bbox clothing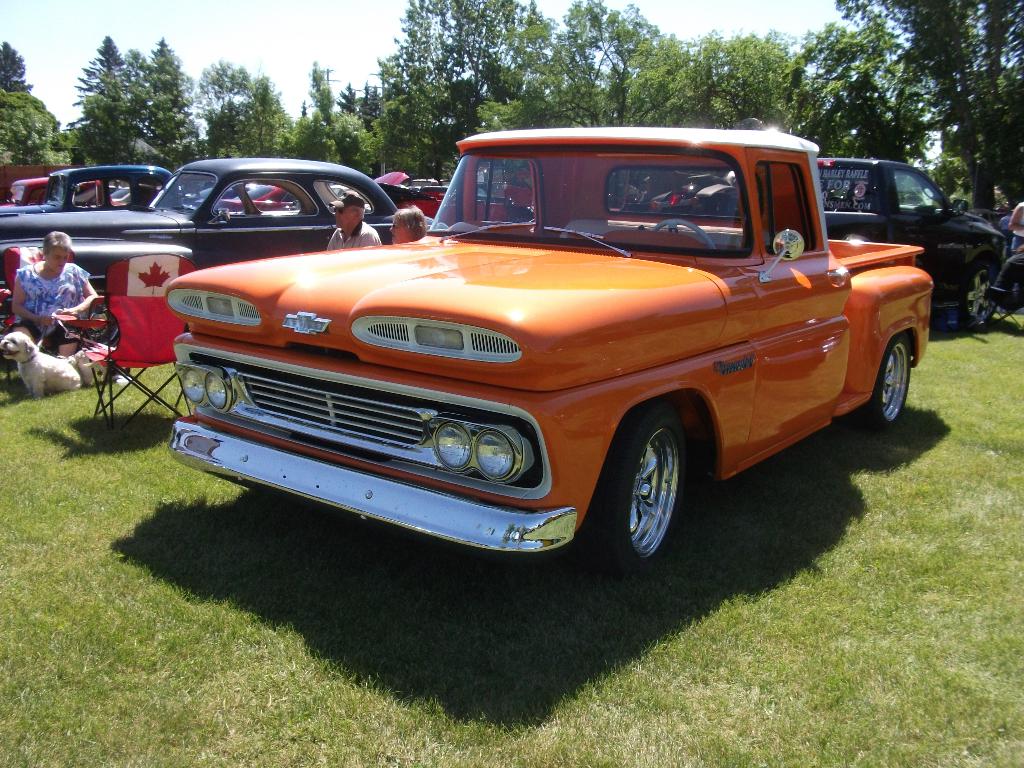
crop(7, 260, 94, 356)
